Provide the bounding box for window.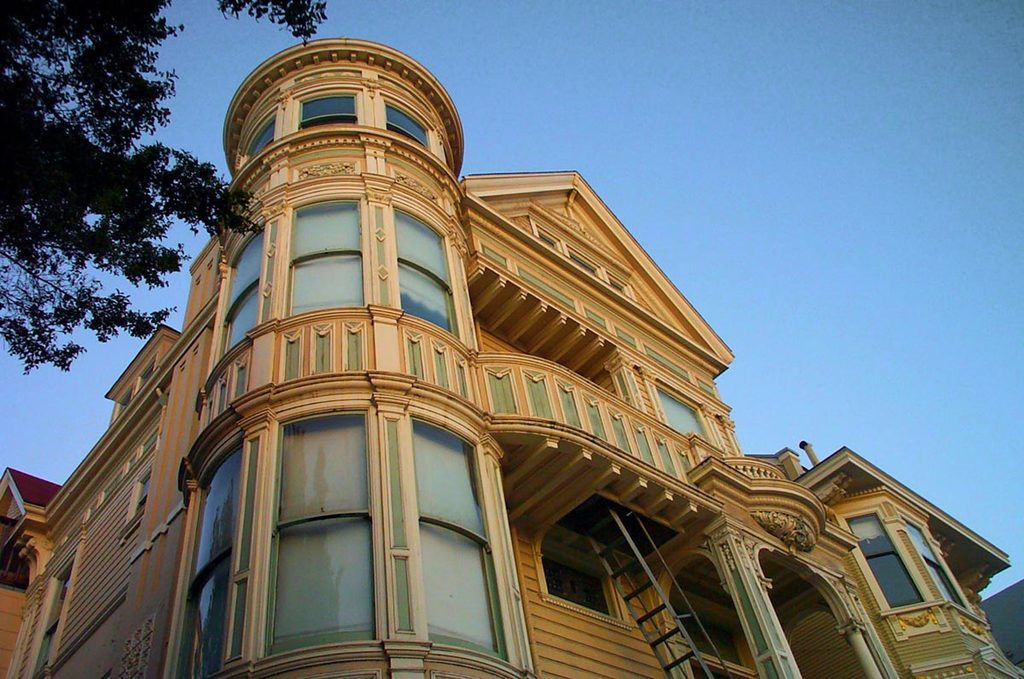
locate(277, 189, 366, 318).
